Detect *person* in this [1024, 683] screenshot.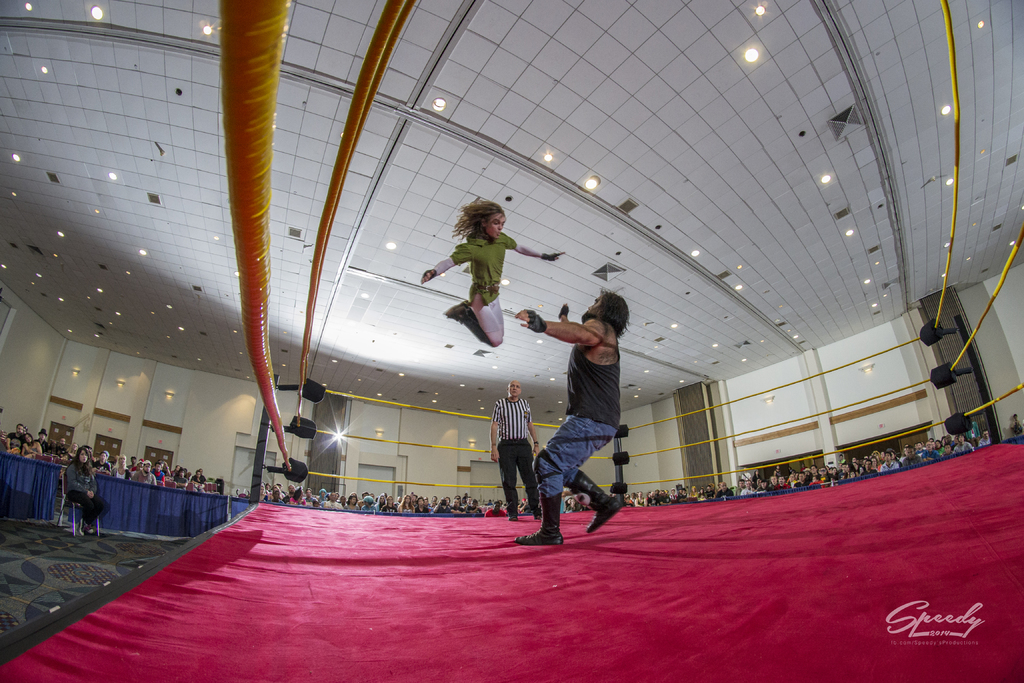
Detection: l=24, t=431, r=41, b=457.
